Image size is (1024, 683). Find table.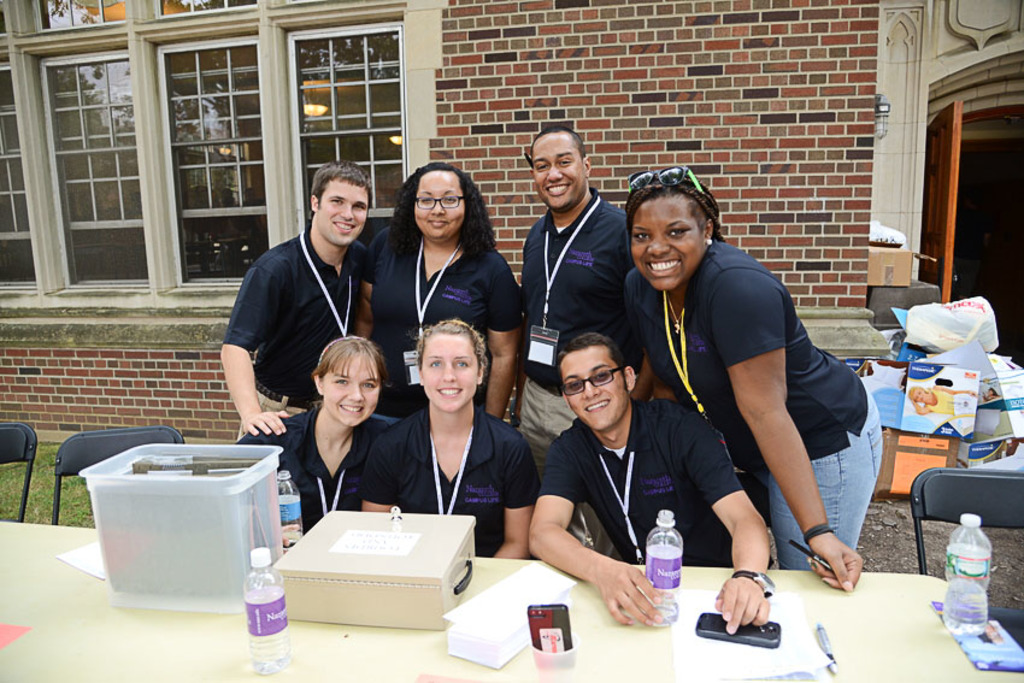
pyautogui.locateOnScreen(0, 523, 1023, 682).
